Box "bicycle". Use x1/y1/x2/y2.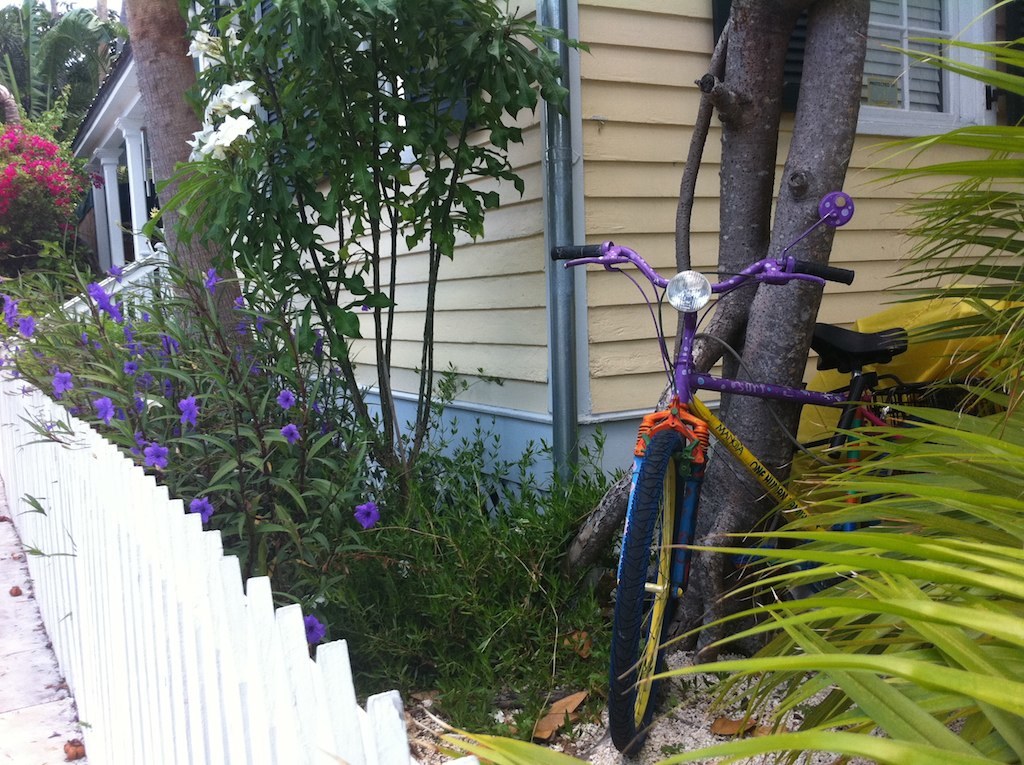
575/135/909/756.
